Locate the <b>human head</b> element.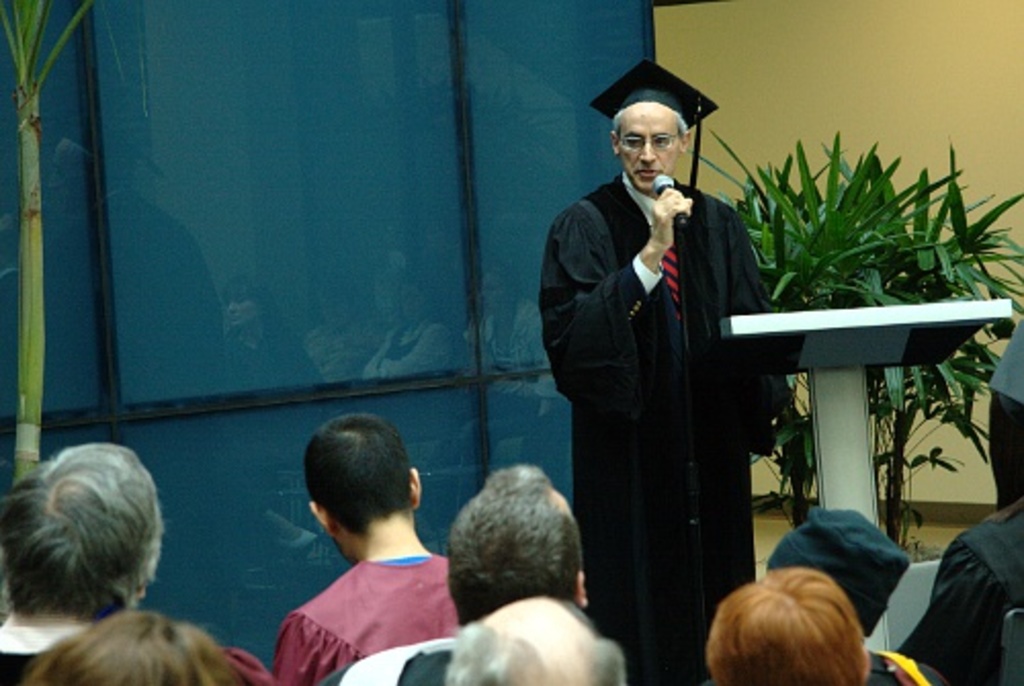
Element bbox: region(305, 414, 418, 561).
